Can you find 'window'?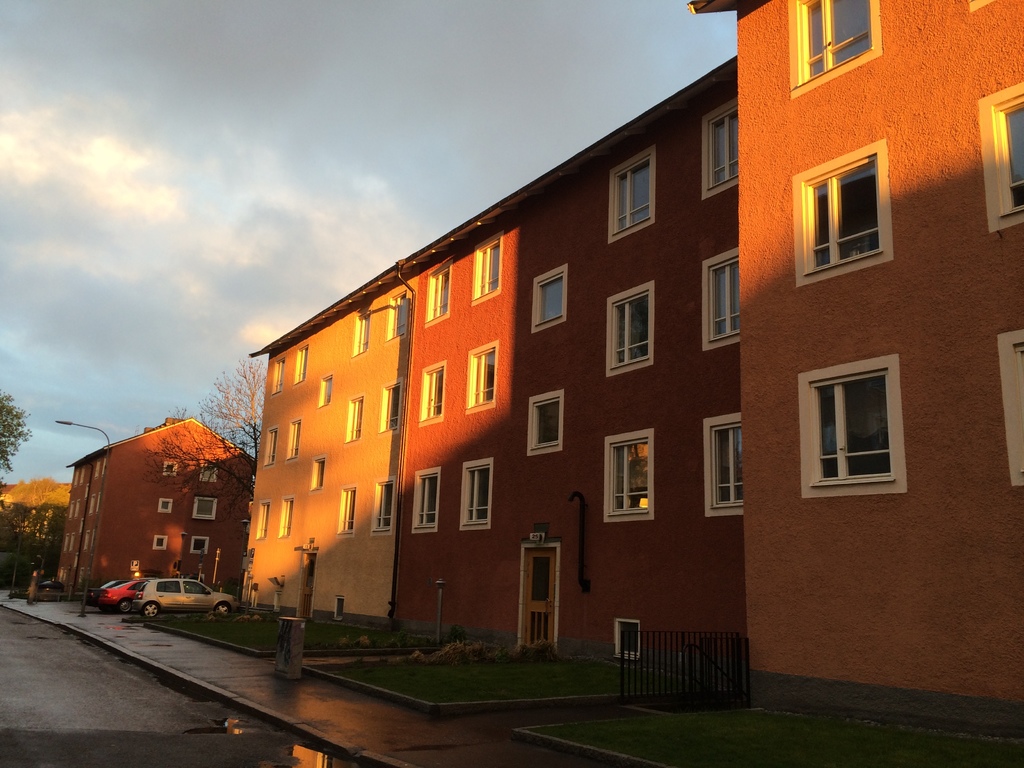
Yes, bounding box: left=457, top=455, right=493, bottom=531.
